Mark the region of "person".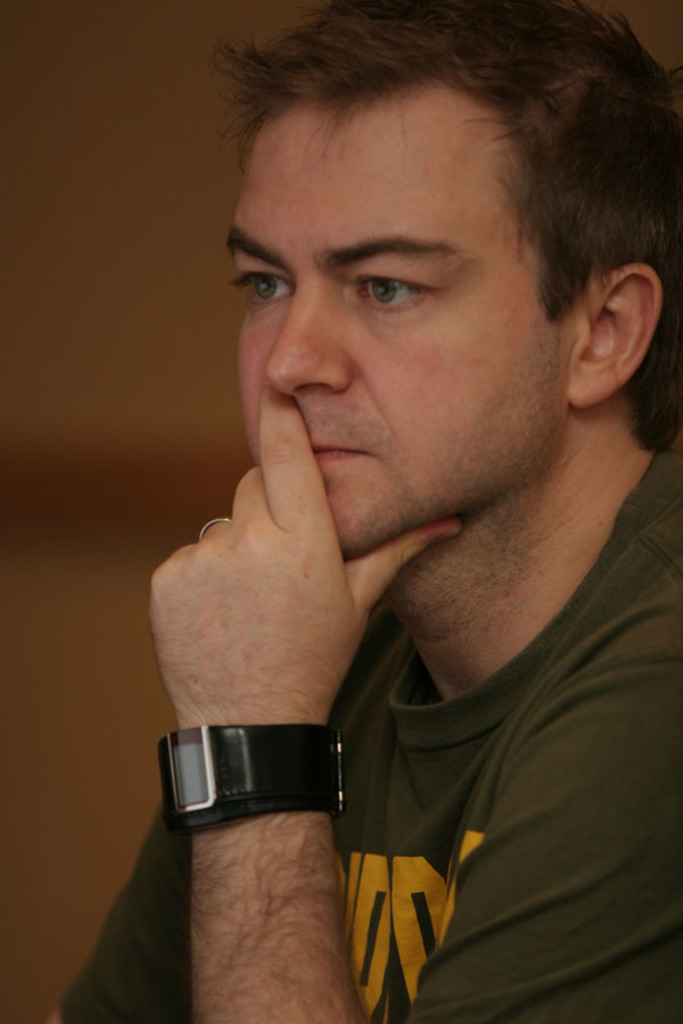
Region: [left=36, top=0, right=681, bottom=1023].
